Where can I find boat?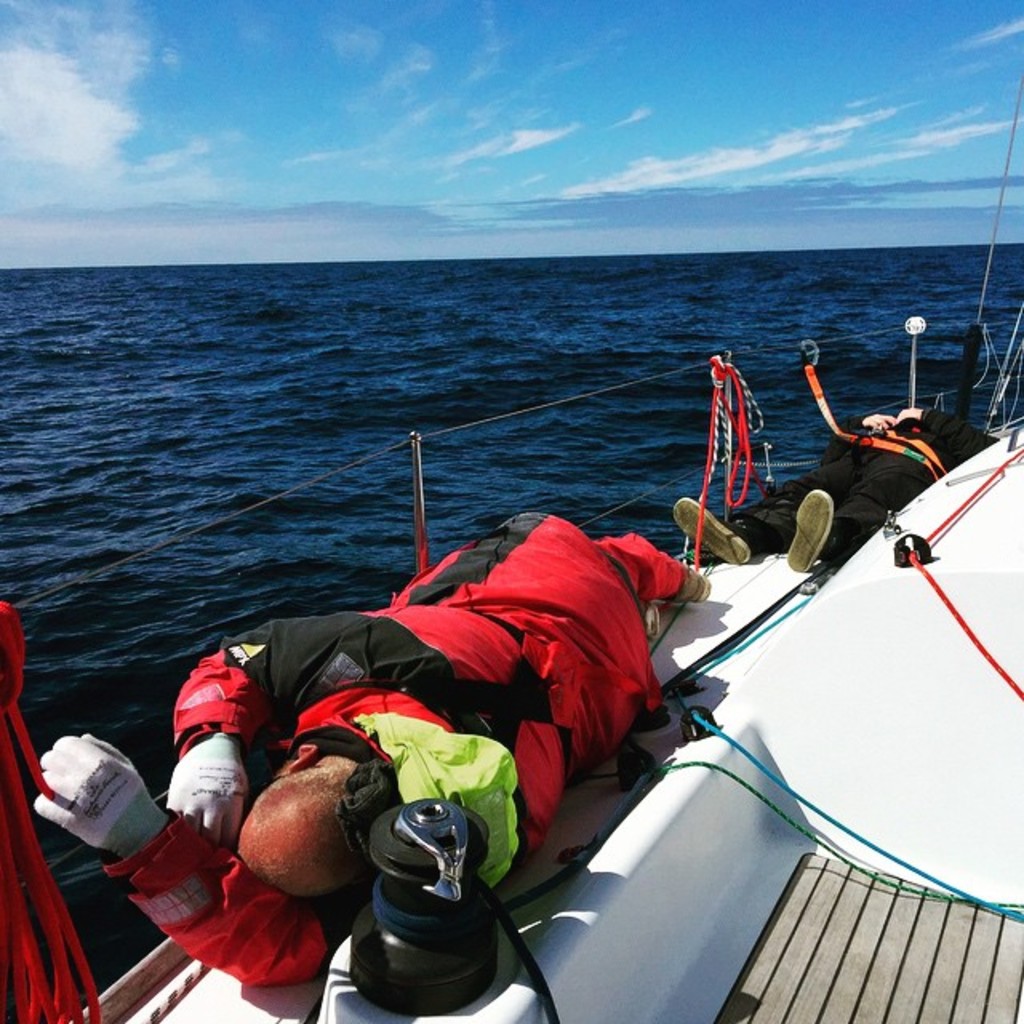
You can find it at BBox(0, 67, 1022, 1022).
